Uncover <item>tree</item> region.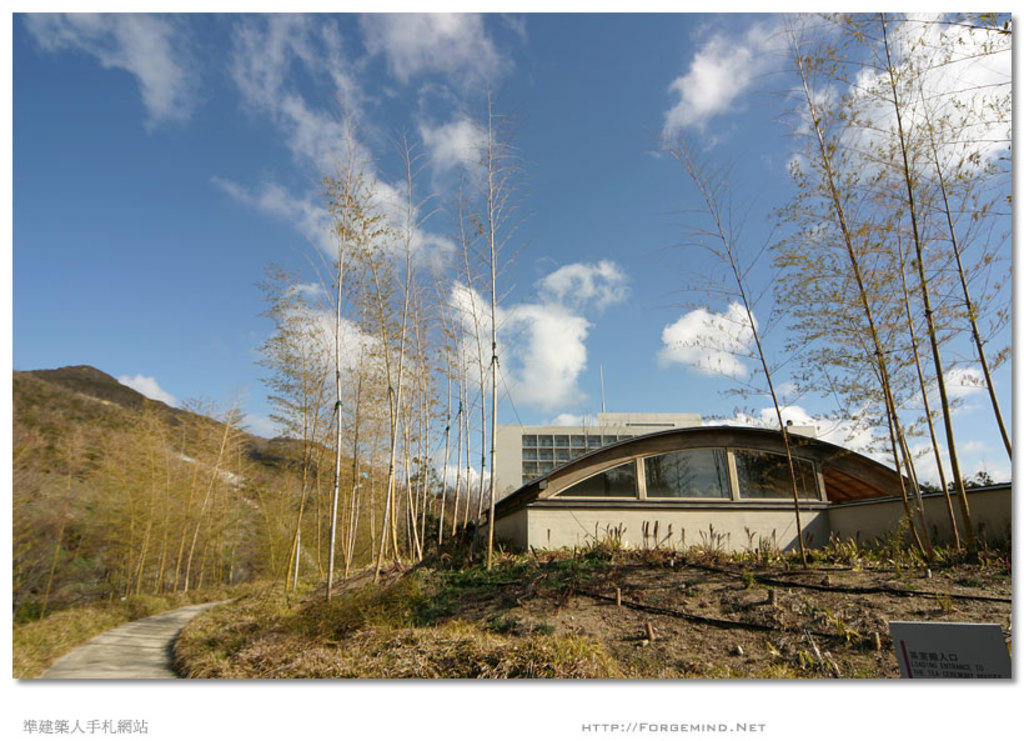
Uncovered: (247,267,328,591).
